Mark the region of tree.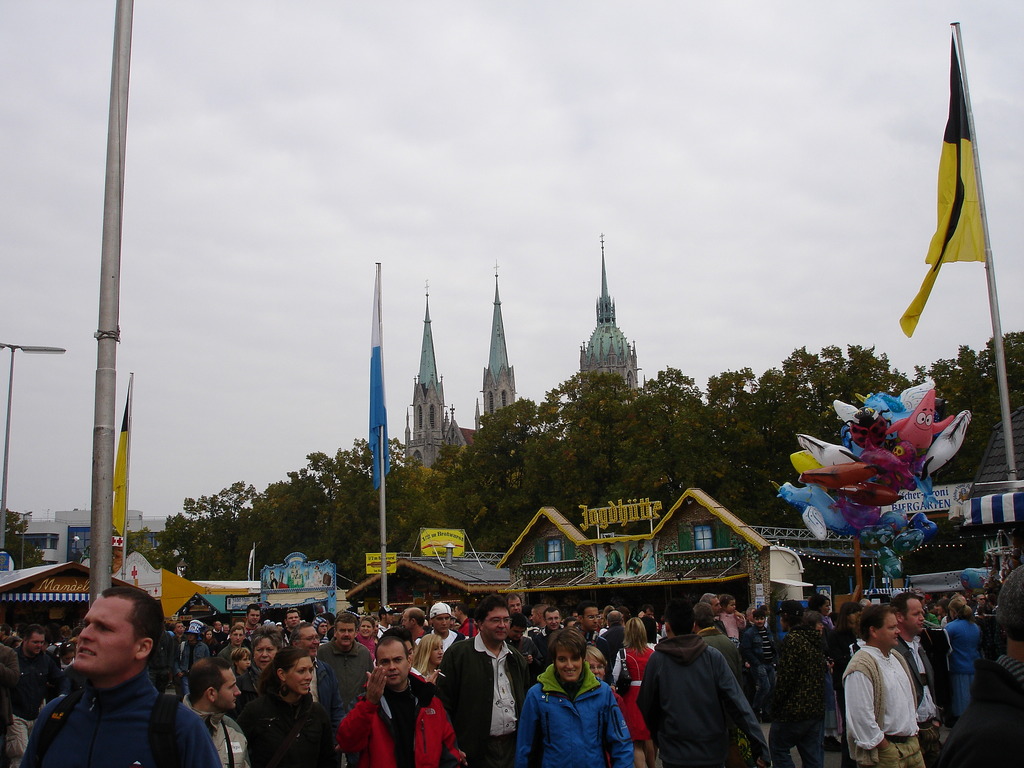
Region: bbox=(186, 475, 259, 582).
